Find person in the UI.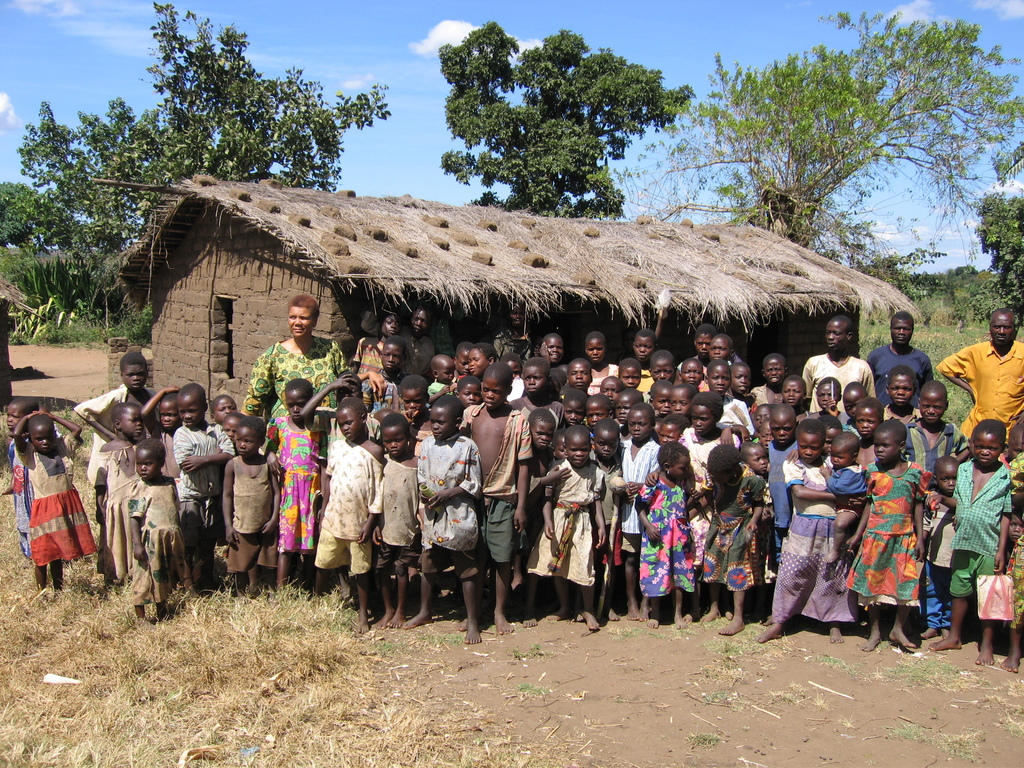
UI element at [875,369,920,421].
